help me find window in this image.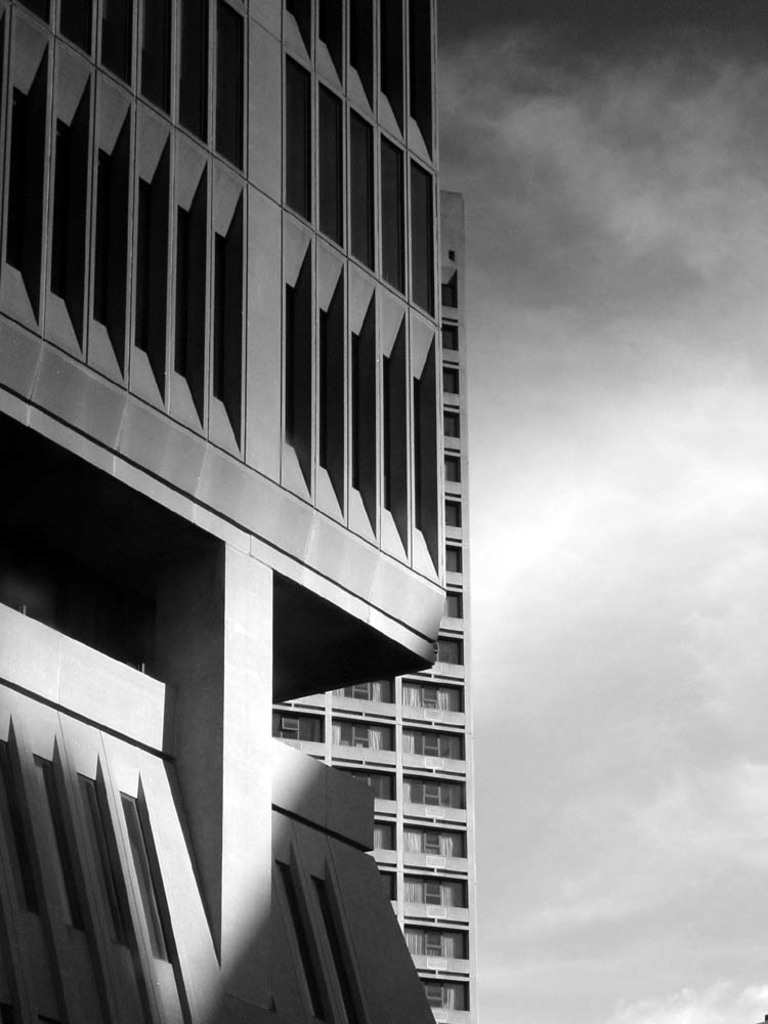
Found it: box=[313, 878, 365, 1018].
